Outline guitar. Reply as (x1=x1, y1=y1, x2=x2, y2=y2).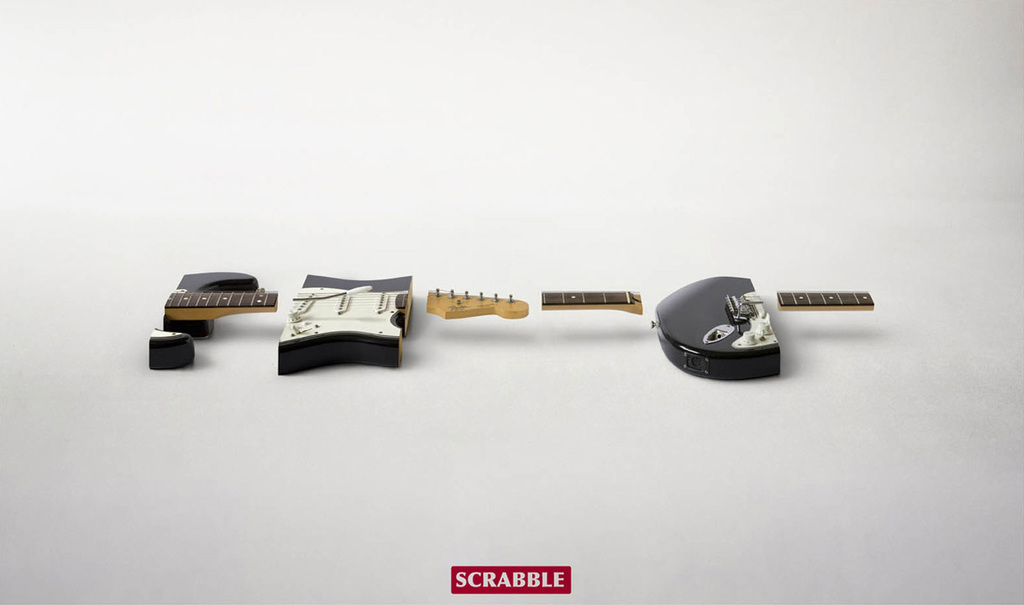
(x1=646, y1=273, x2=783, y2=382).
